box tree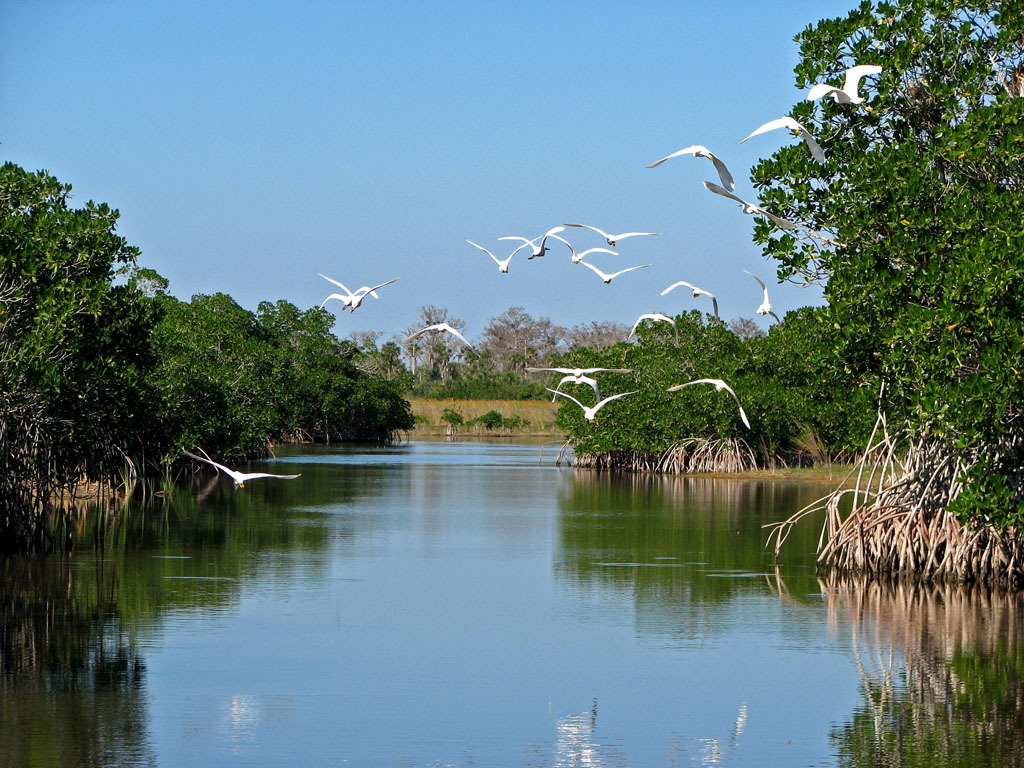
bbox=[0, 147, 98, 457]
